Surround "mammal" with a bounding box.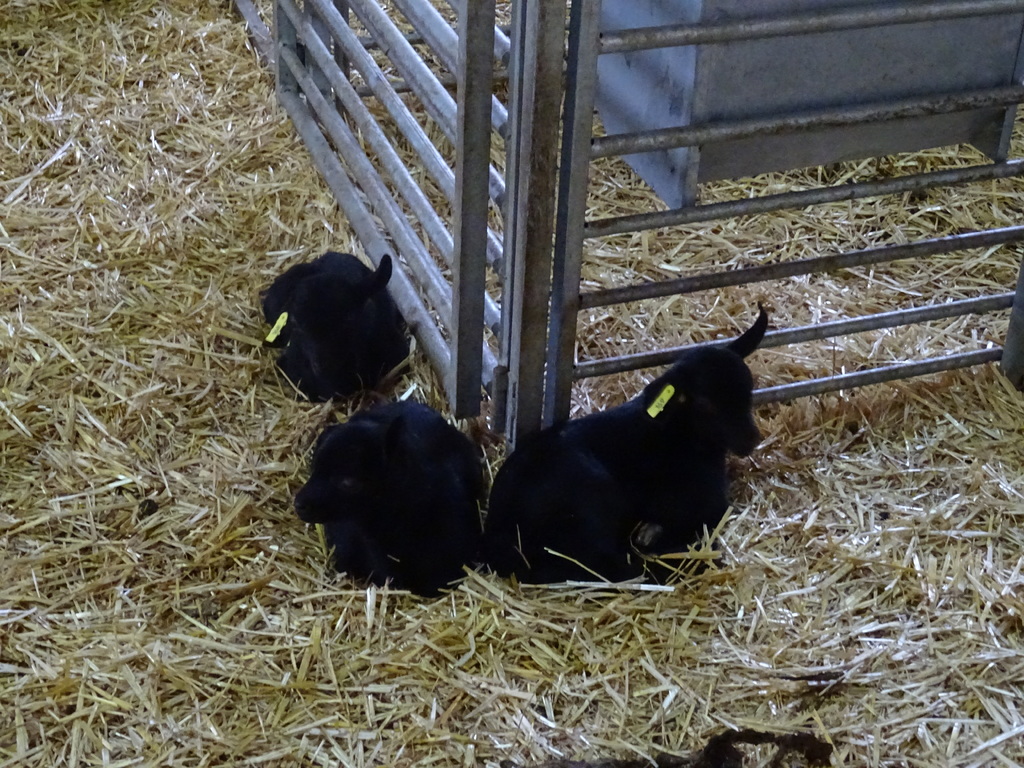
[left=255, top=236, right=435, bottom=410].
